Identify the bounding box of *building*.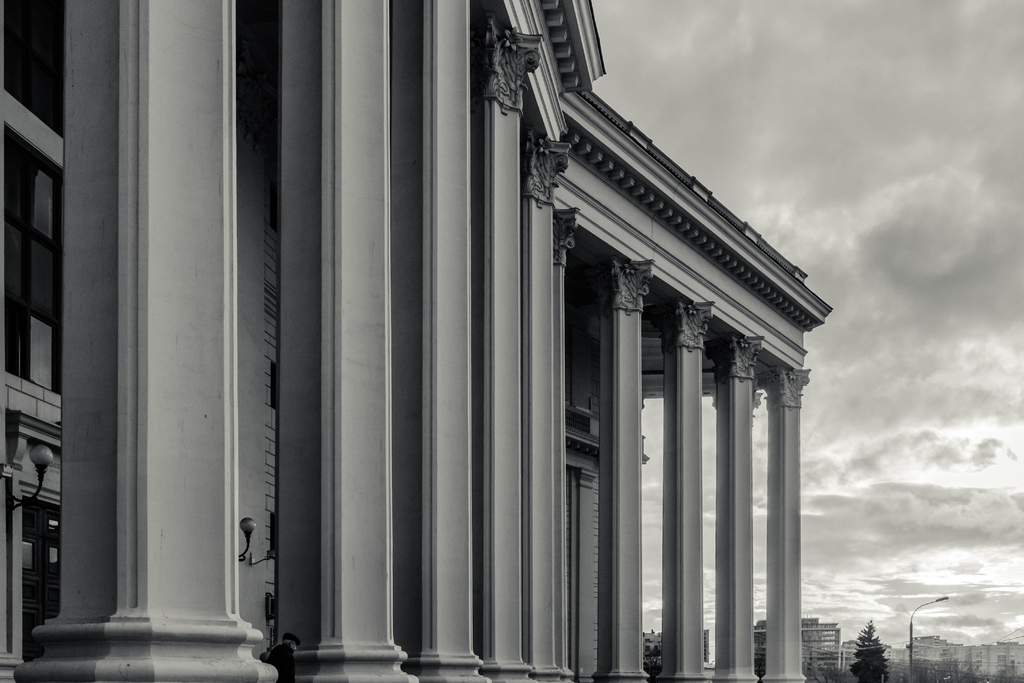
[left=757, top=616, right=843, bottom=682].
